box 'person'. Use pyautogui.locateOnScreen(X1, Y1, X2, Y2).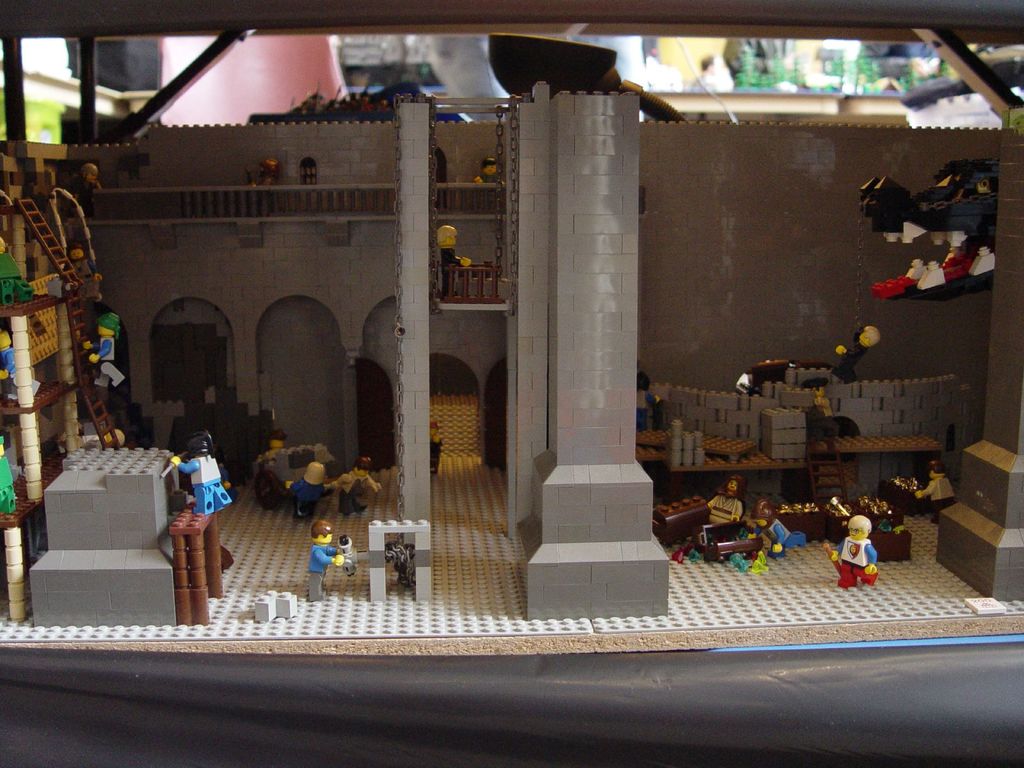
pyautogui.locateOnScreen(63, 168, 111, 196).
